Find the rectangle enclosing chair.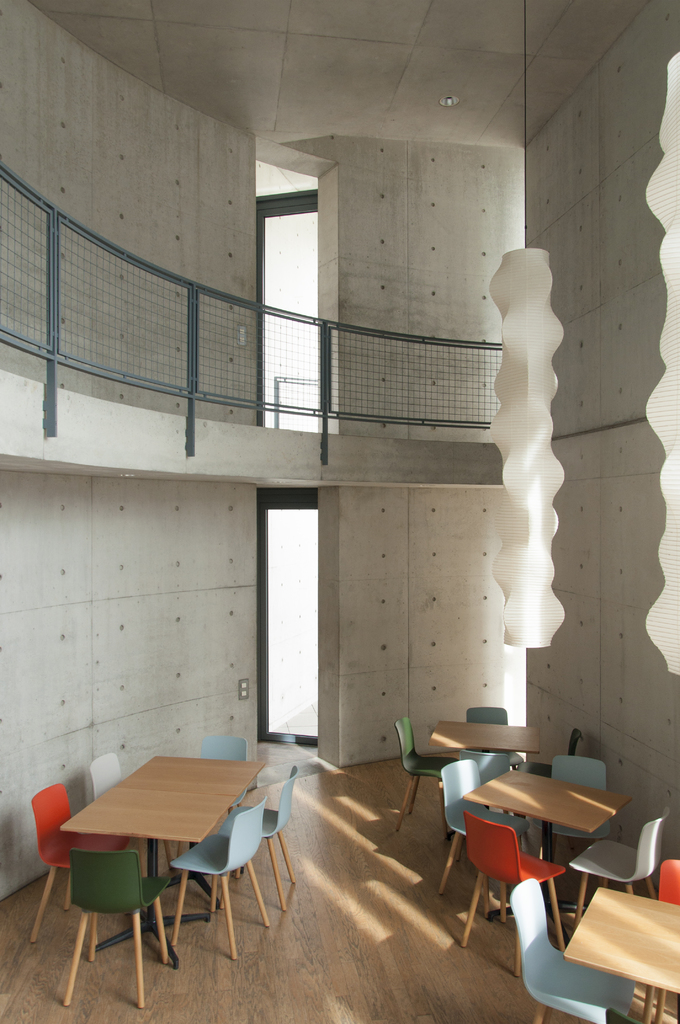
[86,751,177,872].
